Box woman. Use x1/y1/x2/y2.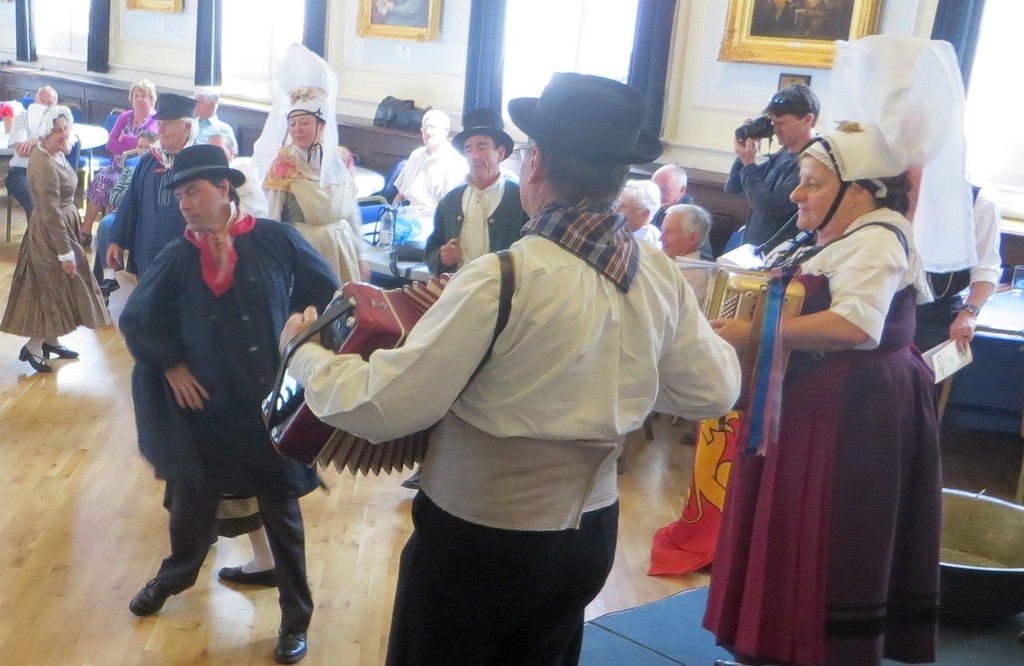
723/110/942/658.
